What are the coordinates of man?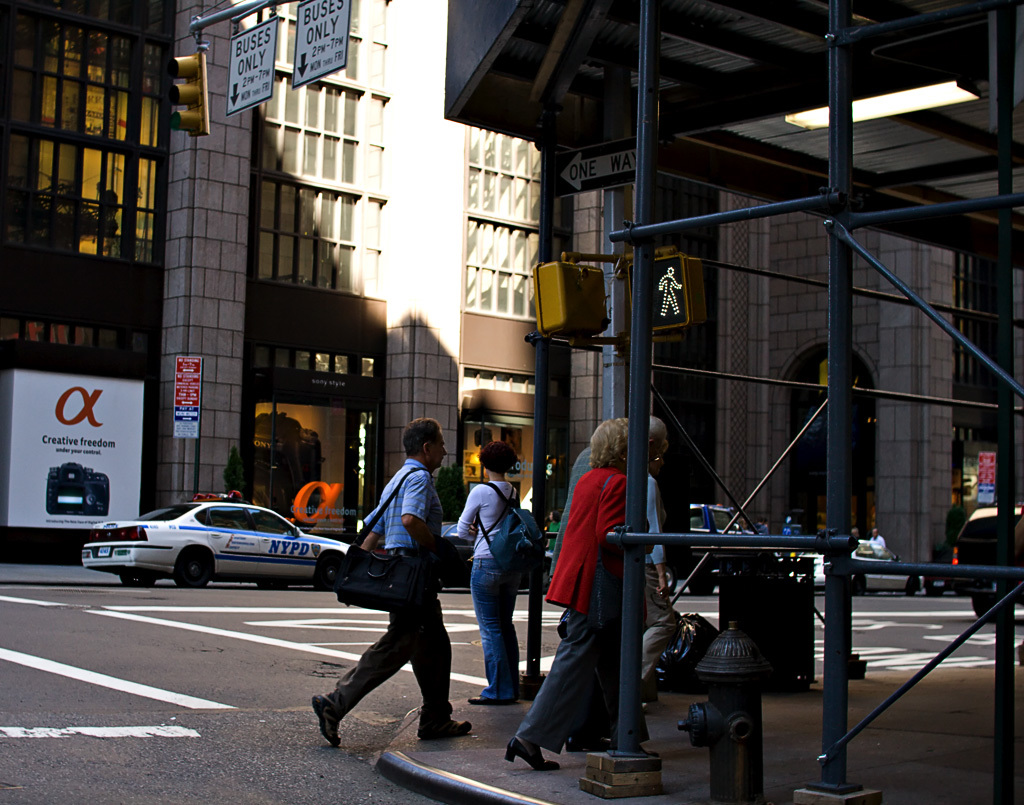
bbox=[869, 529, 886, 549].
